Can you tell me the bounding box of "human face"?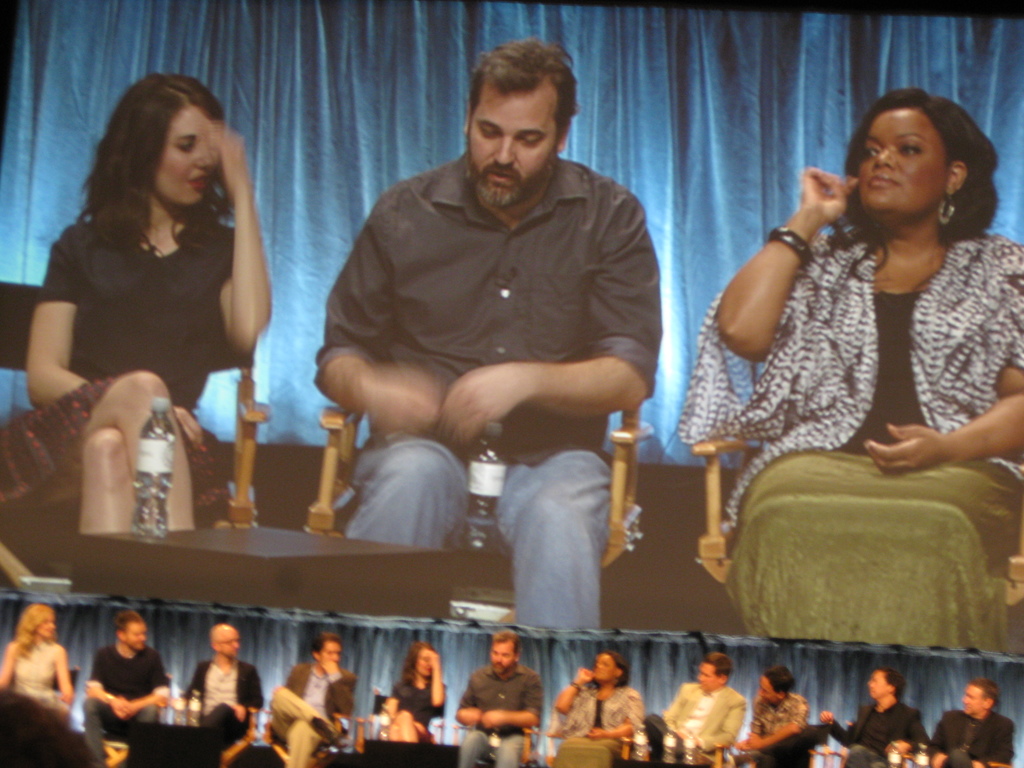
Rect(125, 624, 145, 648).
